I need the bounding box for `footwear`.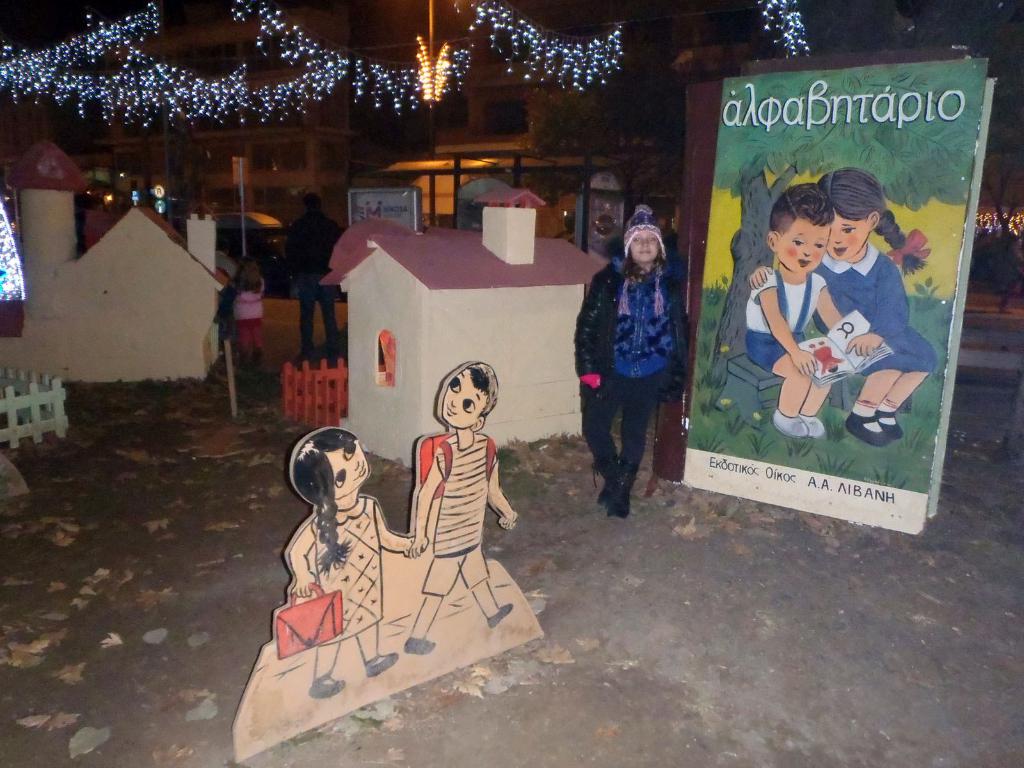
Here it is: region(490, 601, 513, 628).
